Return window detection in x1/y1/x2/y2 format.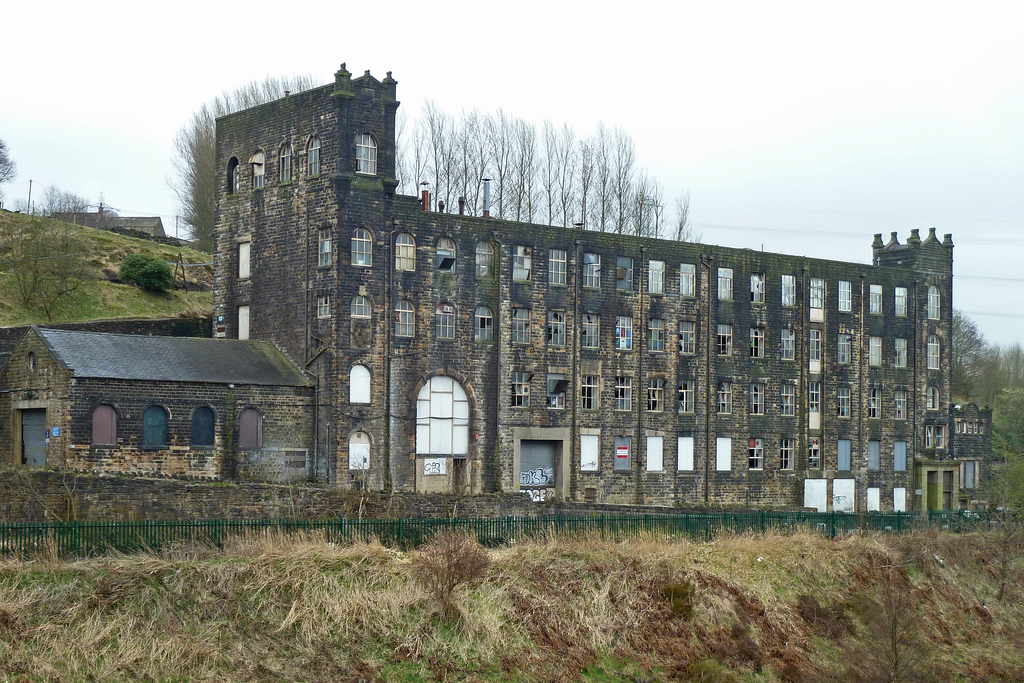
746/319/772/365.
